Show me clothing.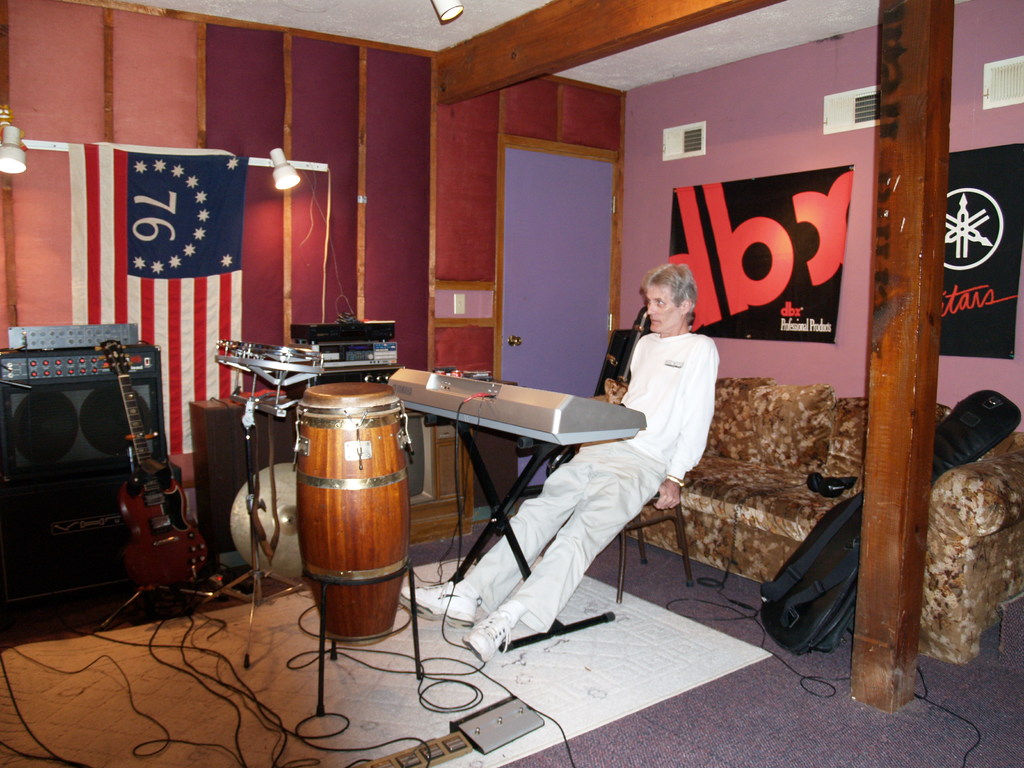
clothing is here: x1=452, y1=431, x2=668, y2=631.
